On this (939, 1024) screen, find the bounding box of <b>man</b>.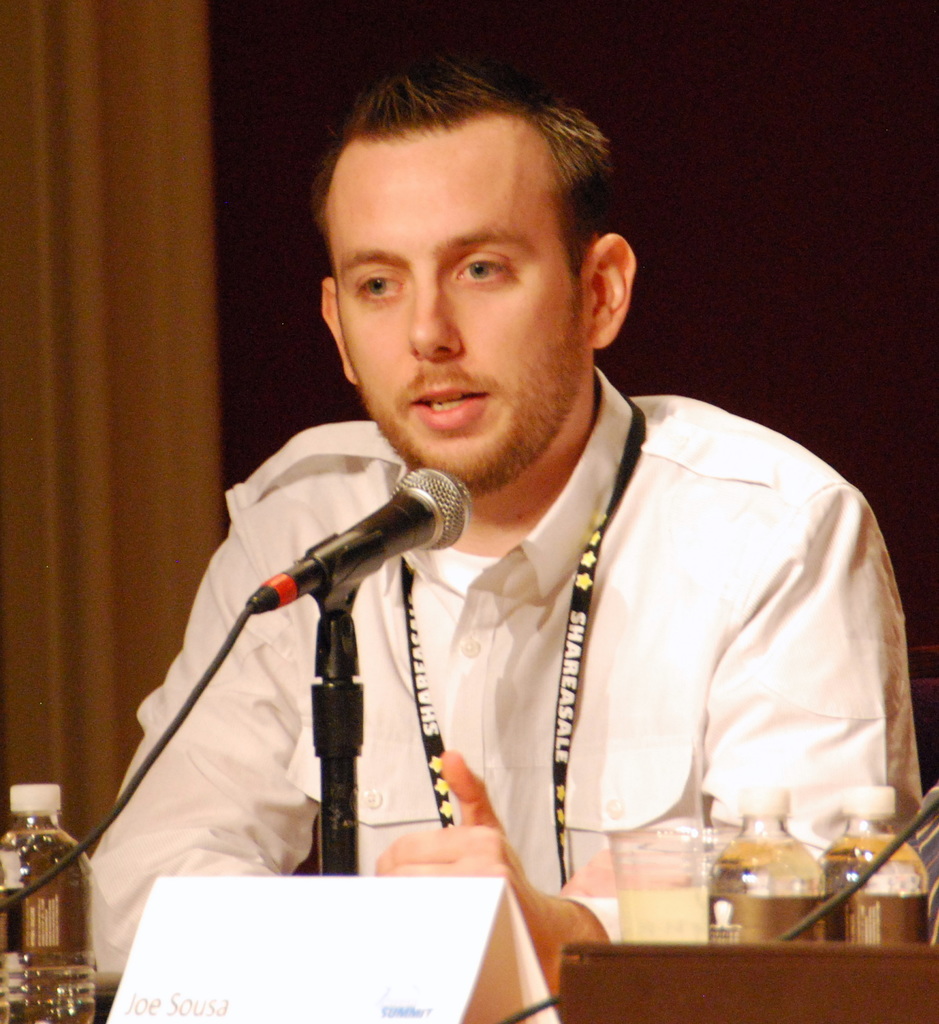
Bounding box: [73,77,929,976].
